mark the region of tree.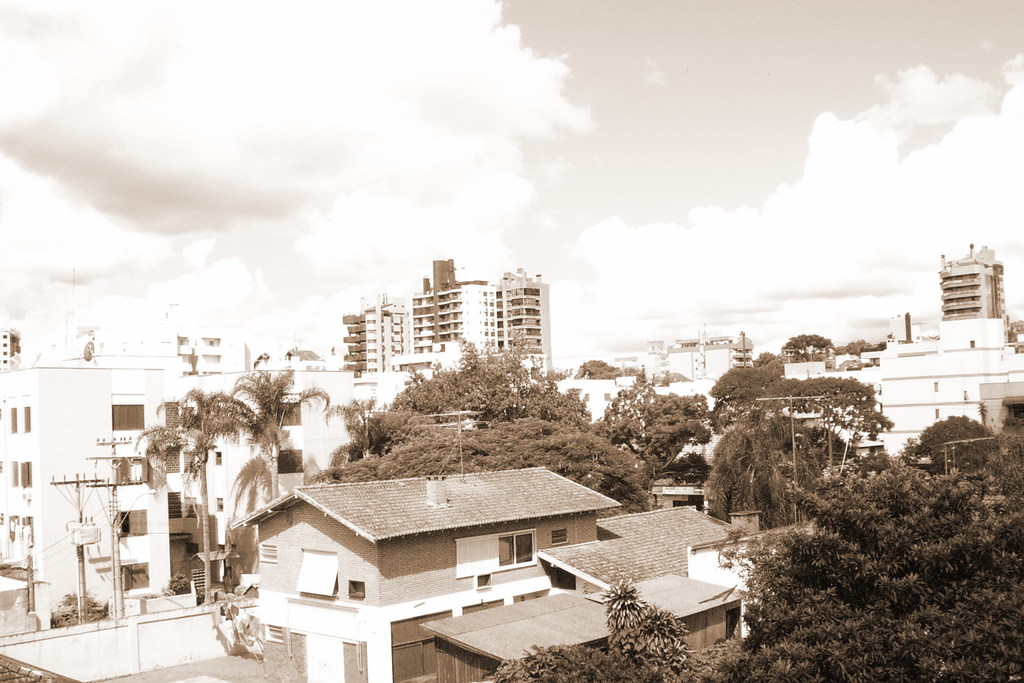
Region: [x1=717, y1=458, x2=1023, y2=682].
